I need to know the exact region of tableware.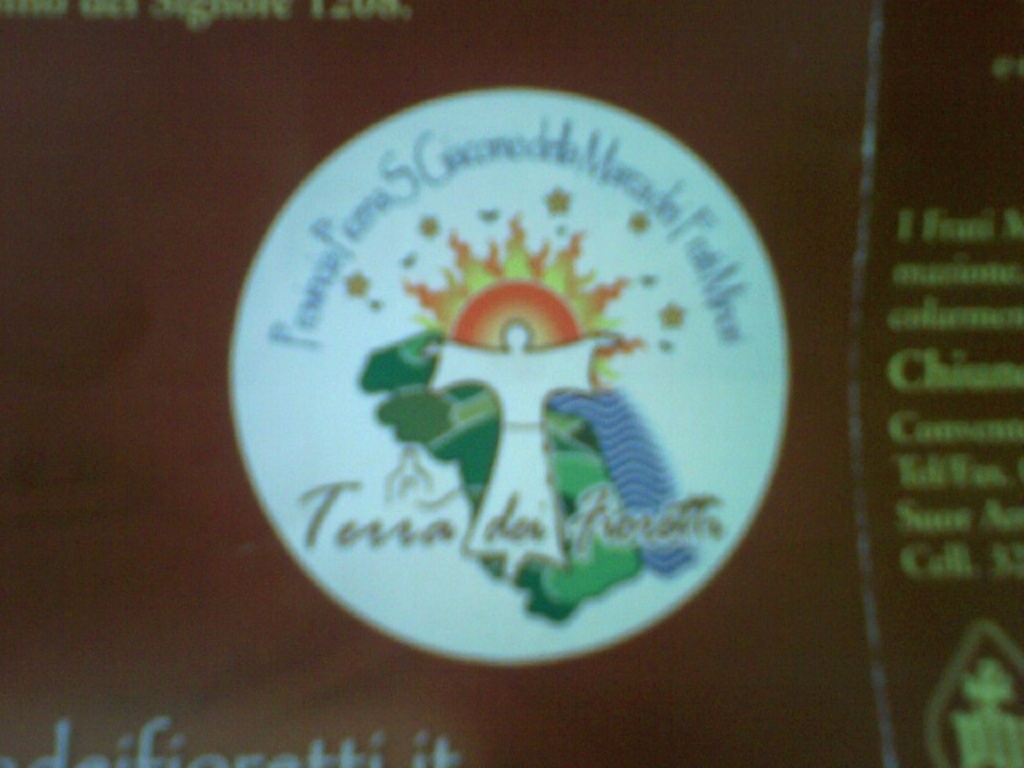
Region: box=[283, 150, 768, 648].
